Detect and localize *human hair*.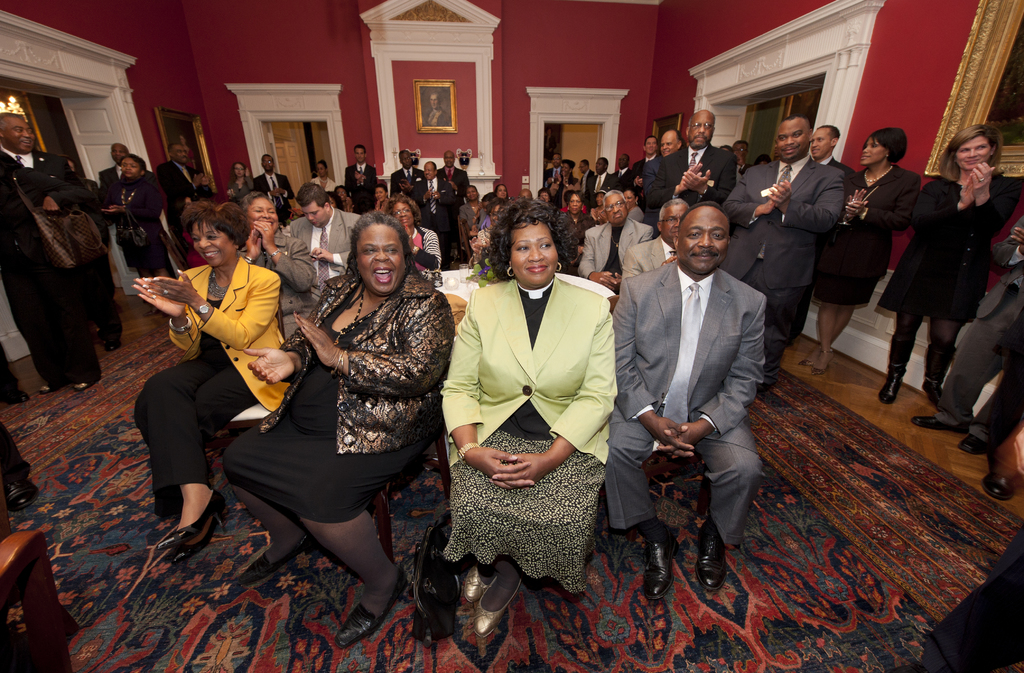
Localized at <box>689,117,716,129</box>.
